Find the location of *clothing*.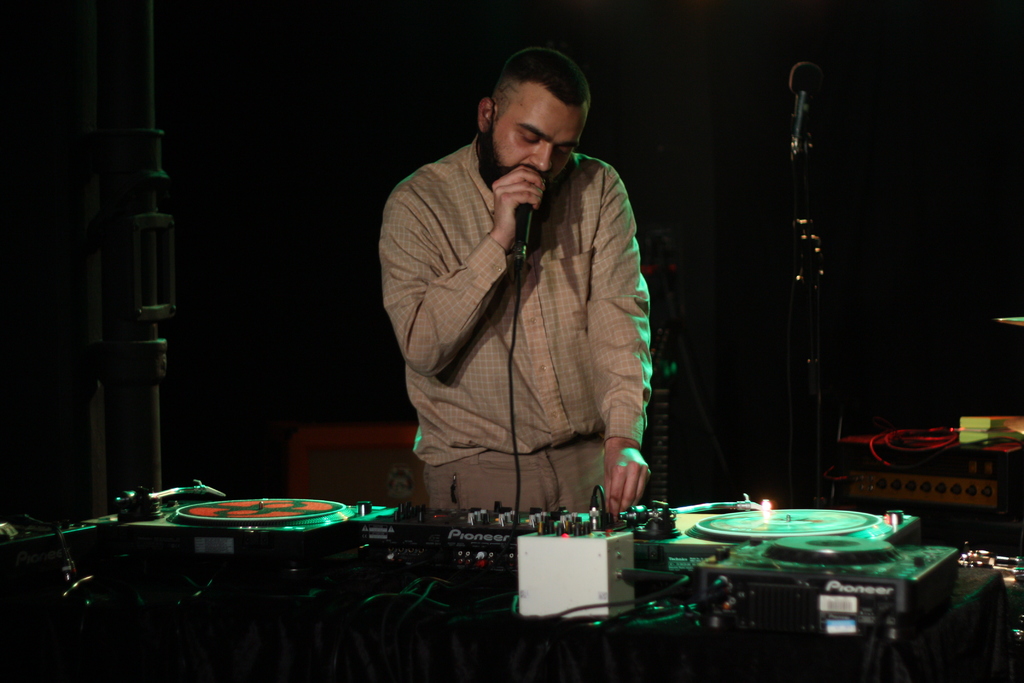
Location: rect(362, 142, 680, 529).
